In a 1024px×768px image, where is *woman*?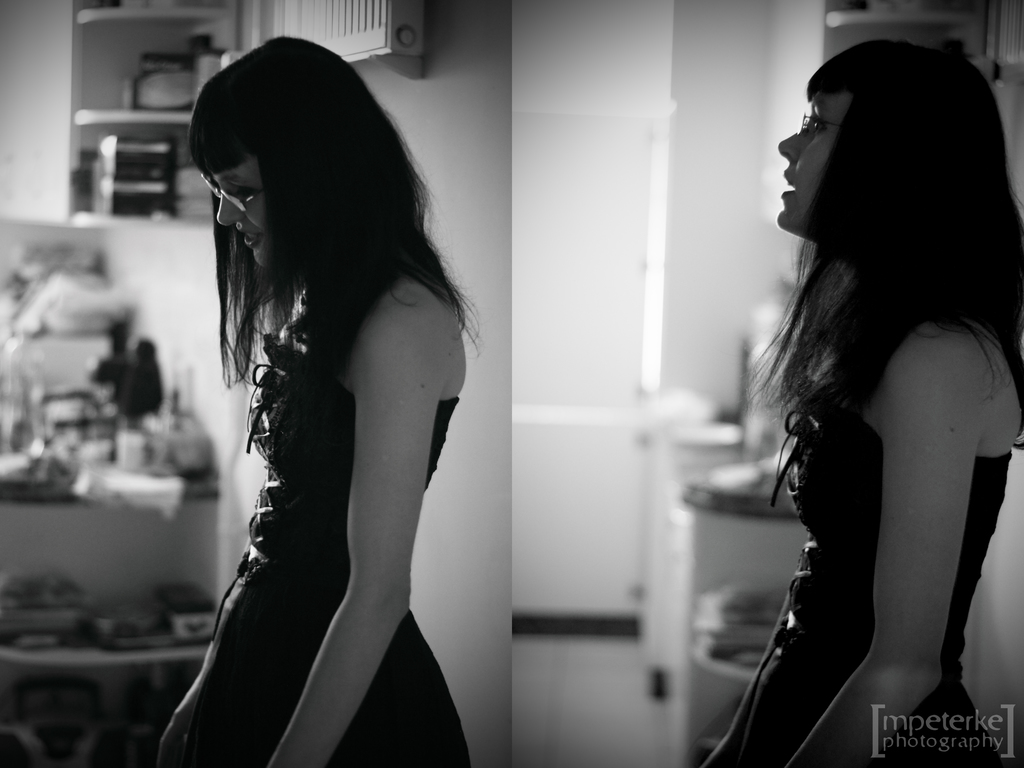
Rect(697, 30, 1023, 767).
